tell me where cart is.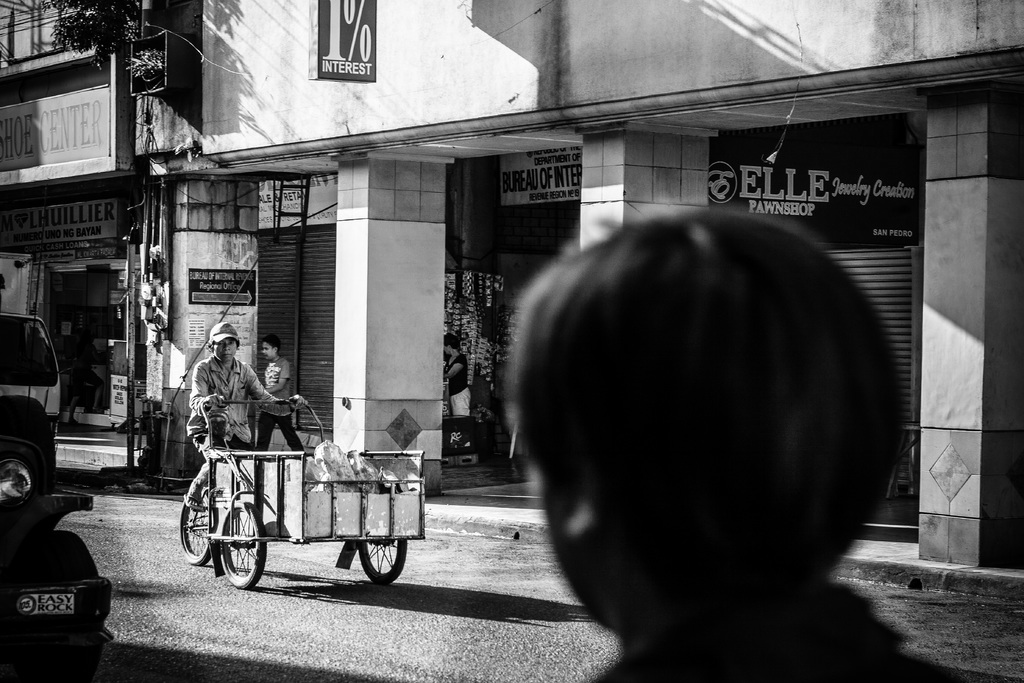
cart is at 178 399 426 591.
